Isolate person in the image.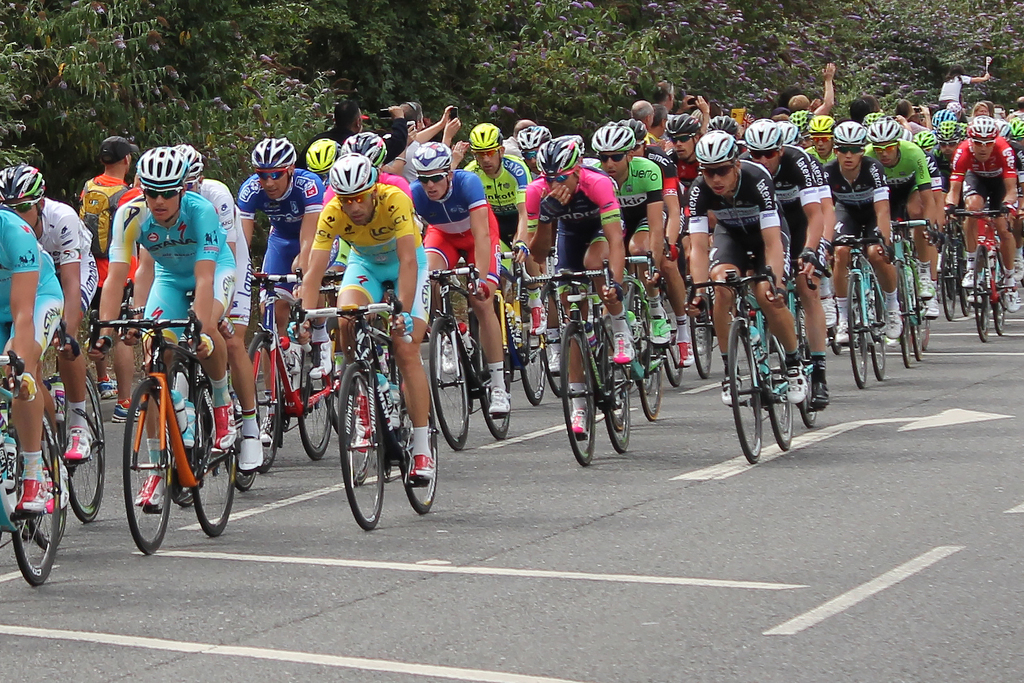
Isolated region: bbox(687, 83, 718, 130).
